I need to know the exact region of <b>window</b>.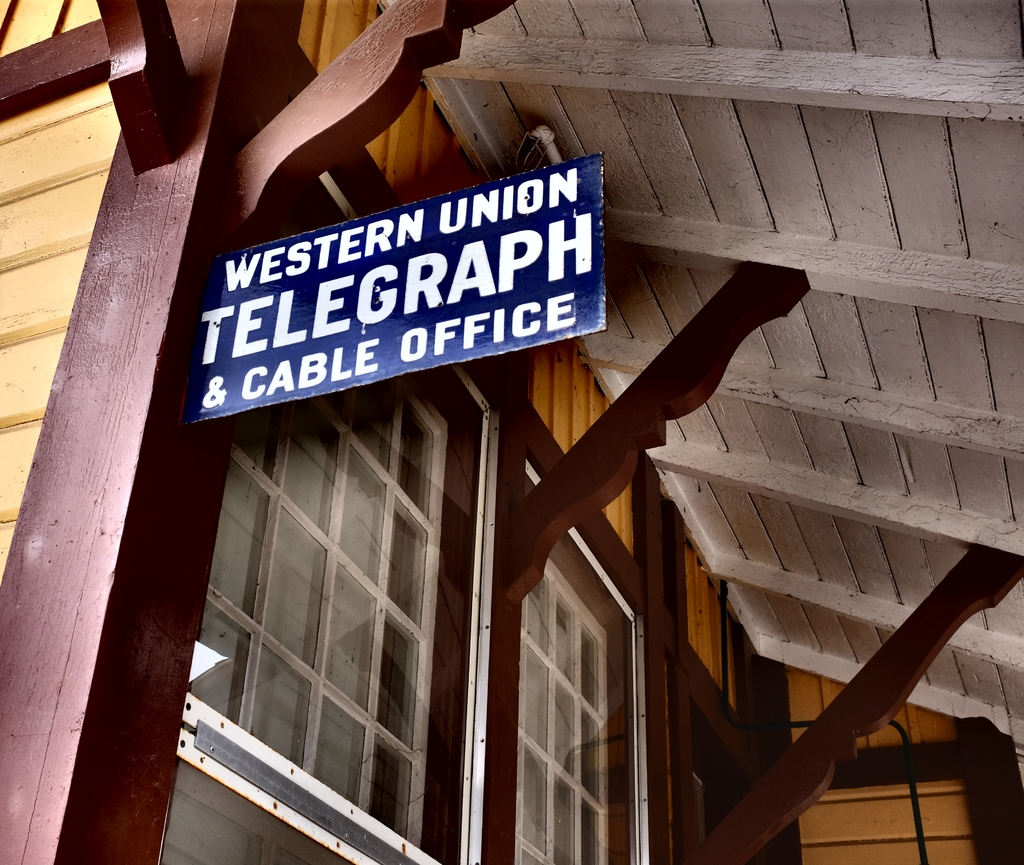
Region: (193, 430, 441, 812).
